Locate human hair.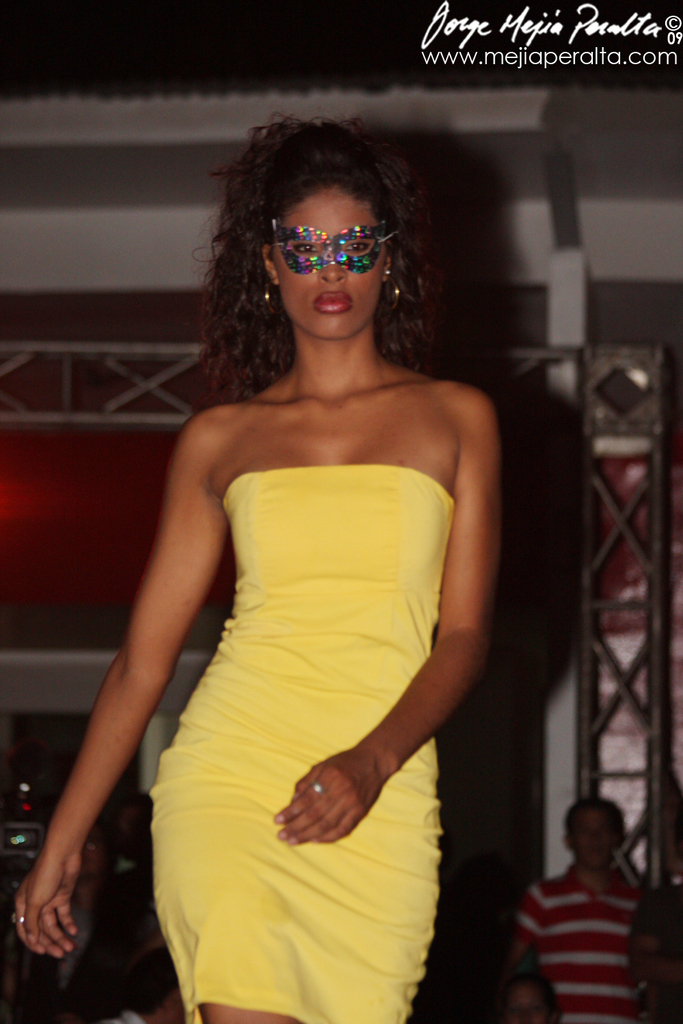
Bounding box: 561, 797, 626, 834.
